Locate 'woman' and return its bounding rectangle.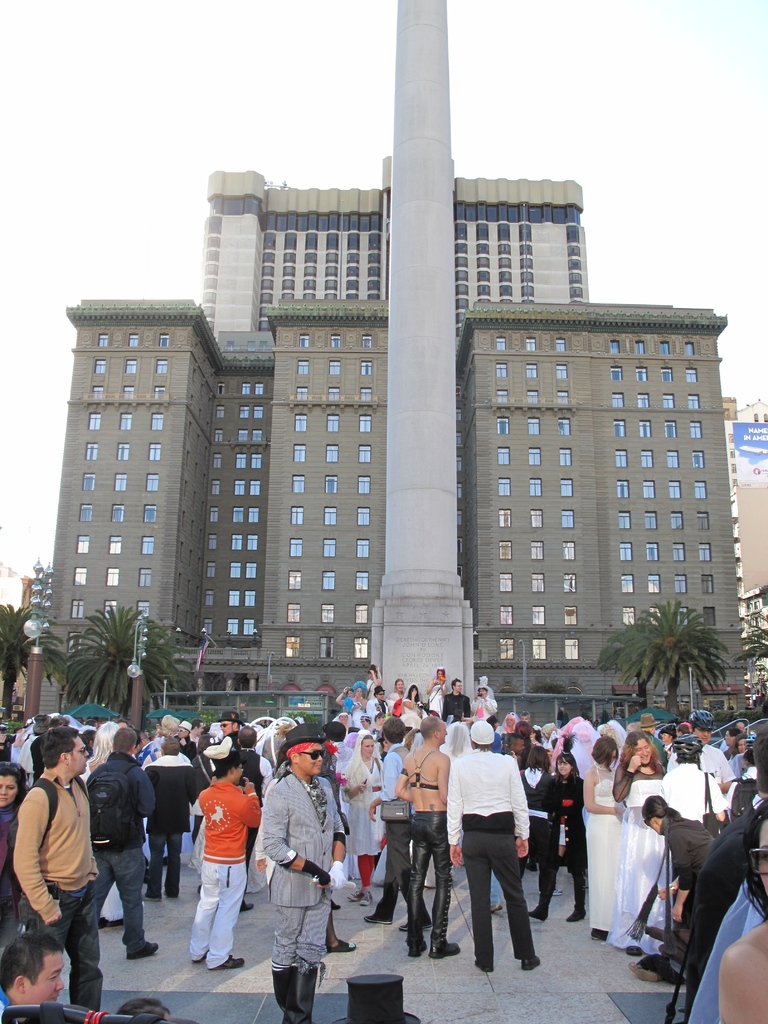
718/795/767/1023.
